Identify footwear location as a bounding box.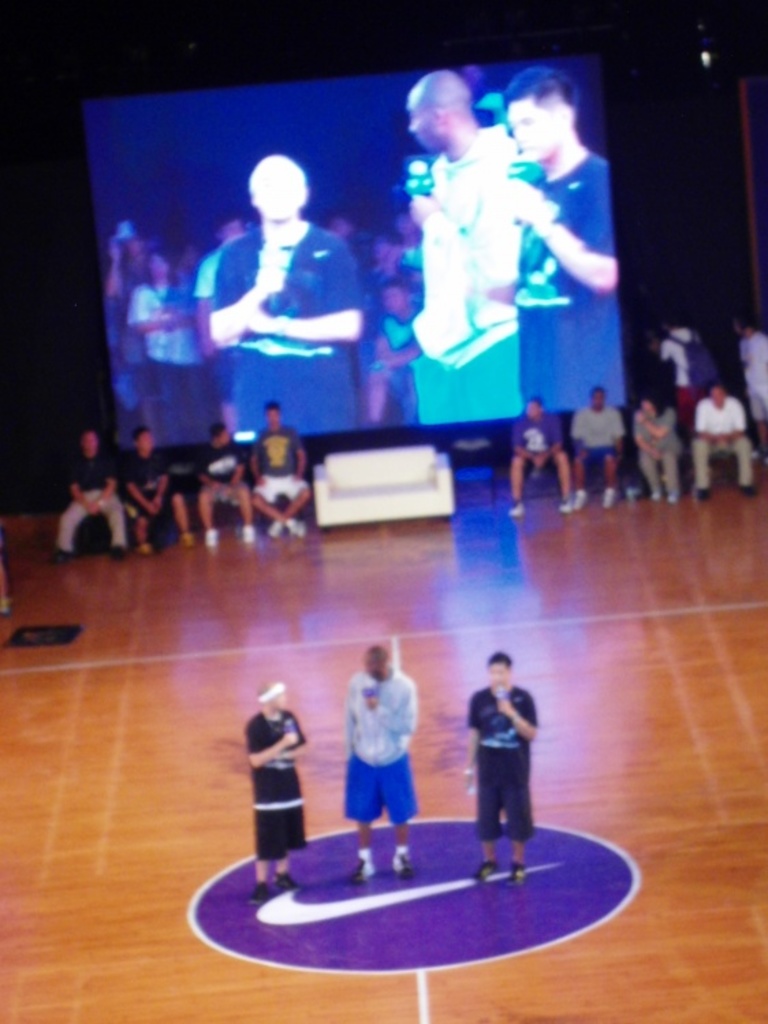
bbox=(508, 859, 527, 880).
